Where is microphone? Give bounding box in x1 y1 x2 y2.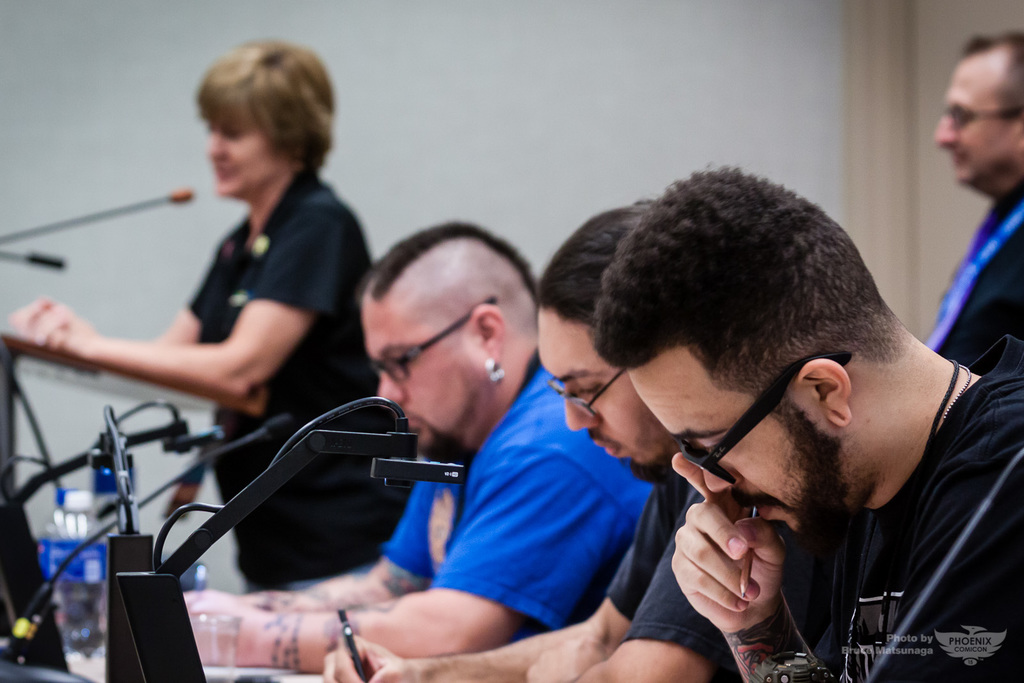
173 187 195 203.
